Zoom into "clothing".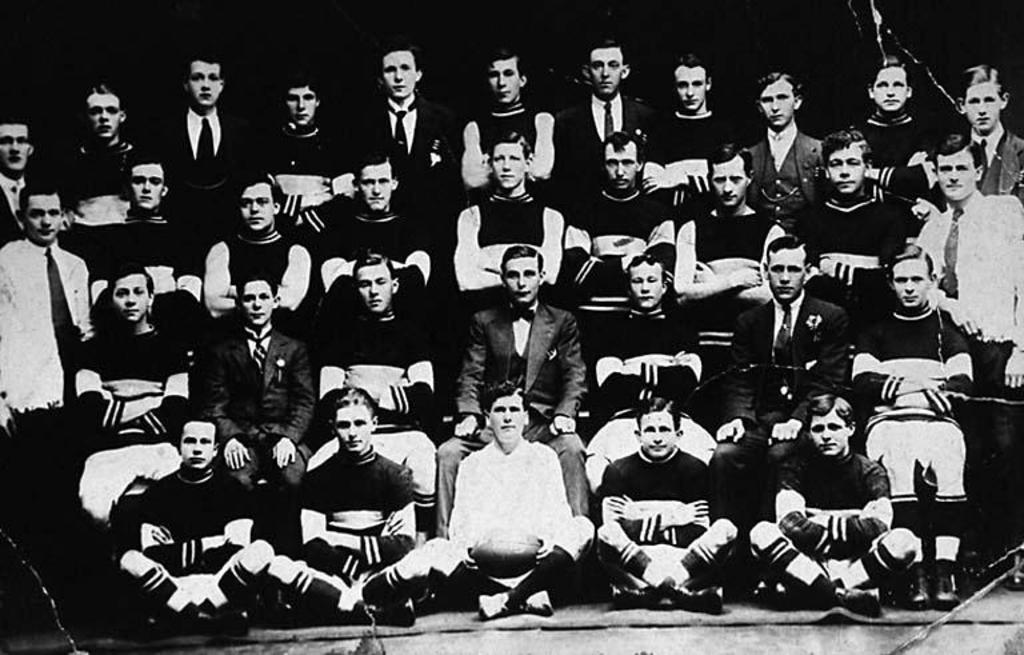
Zoom target: 600,439,715,547.
